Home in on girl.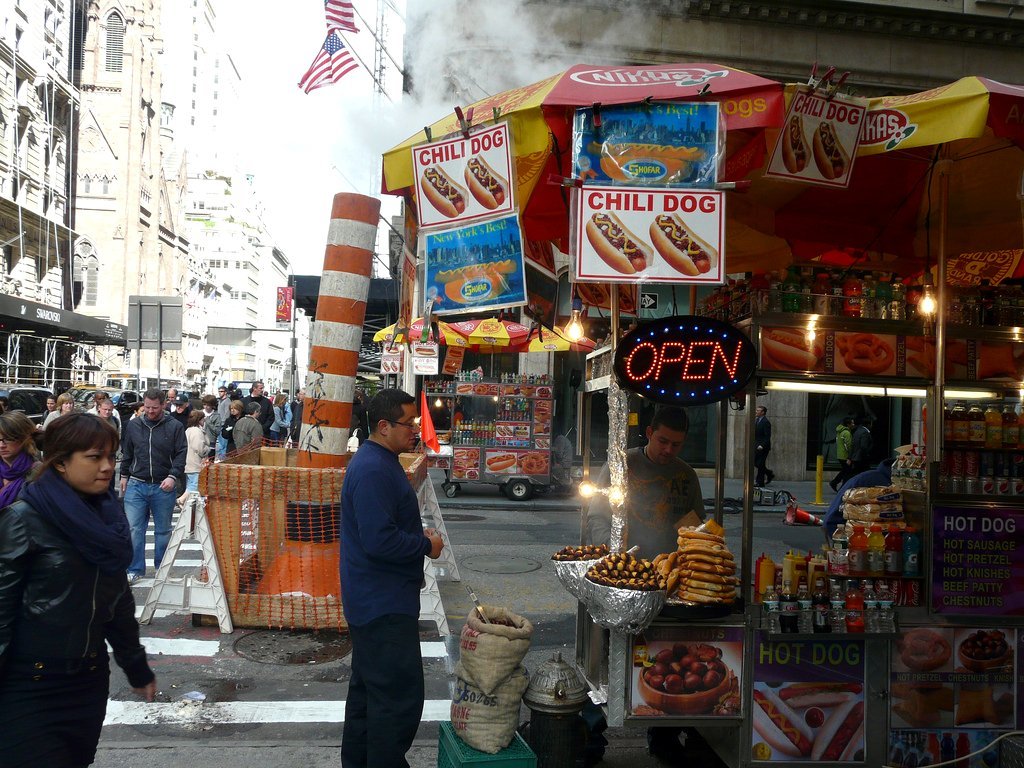
Homed in at pyautogui.locateOnScreen(0, 413, 44, 509).
